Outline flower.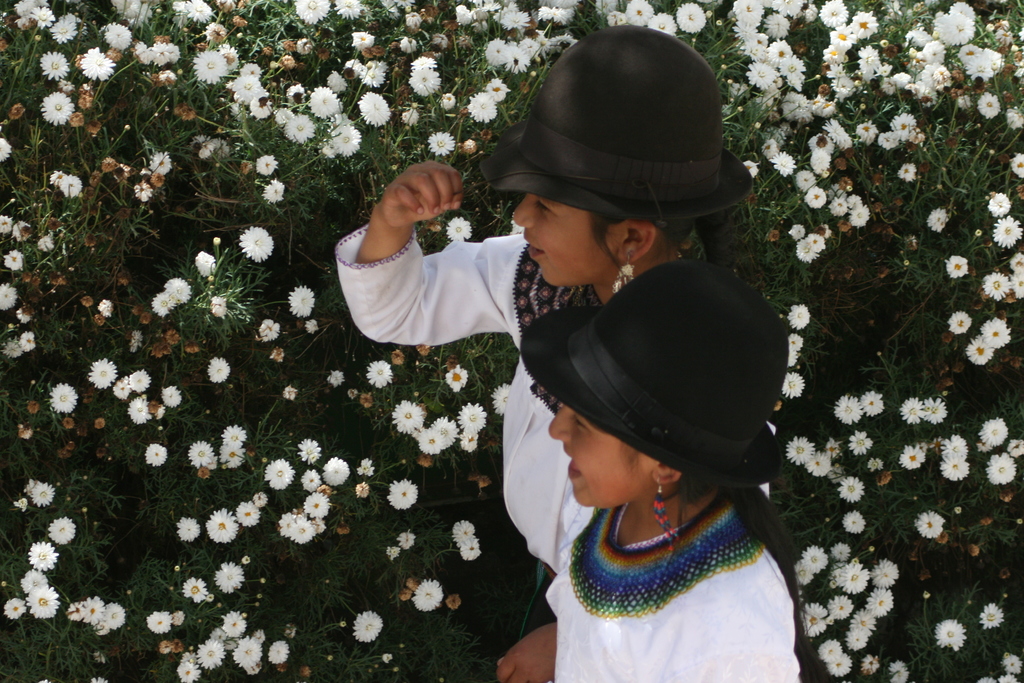
Outline: l=36, t=50, r=67, b=79.
